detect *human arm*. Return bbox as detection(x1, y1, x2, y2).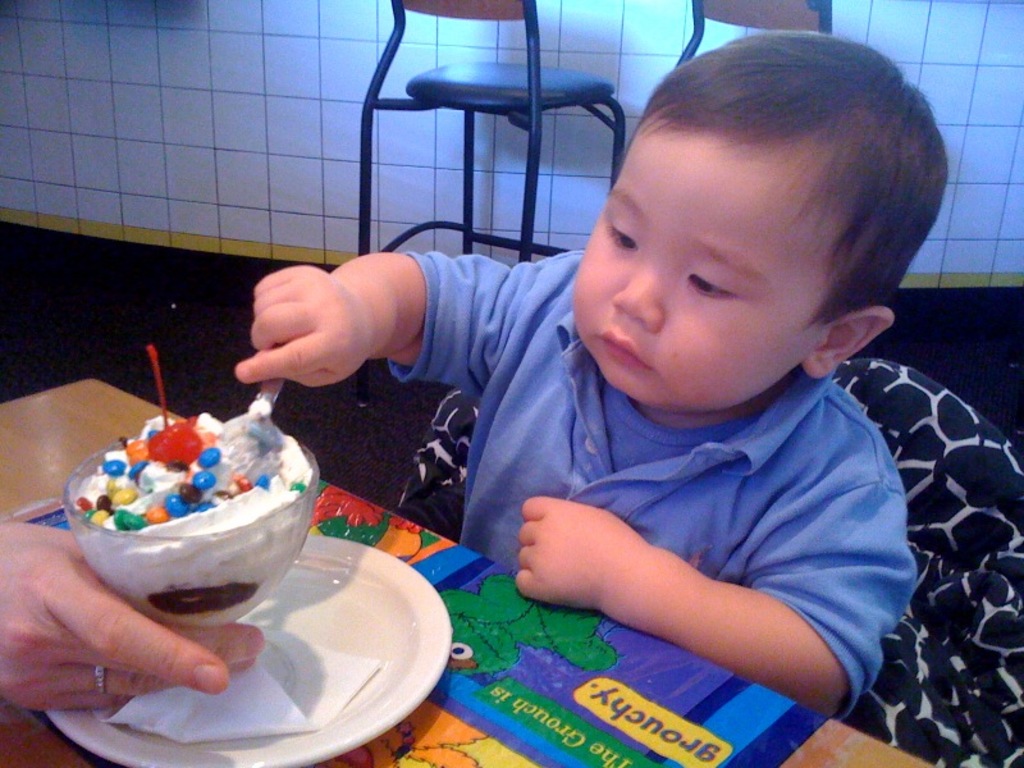
detection(0, 522, 266, 716).
